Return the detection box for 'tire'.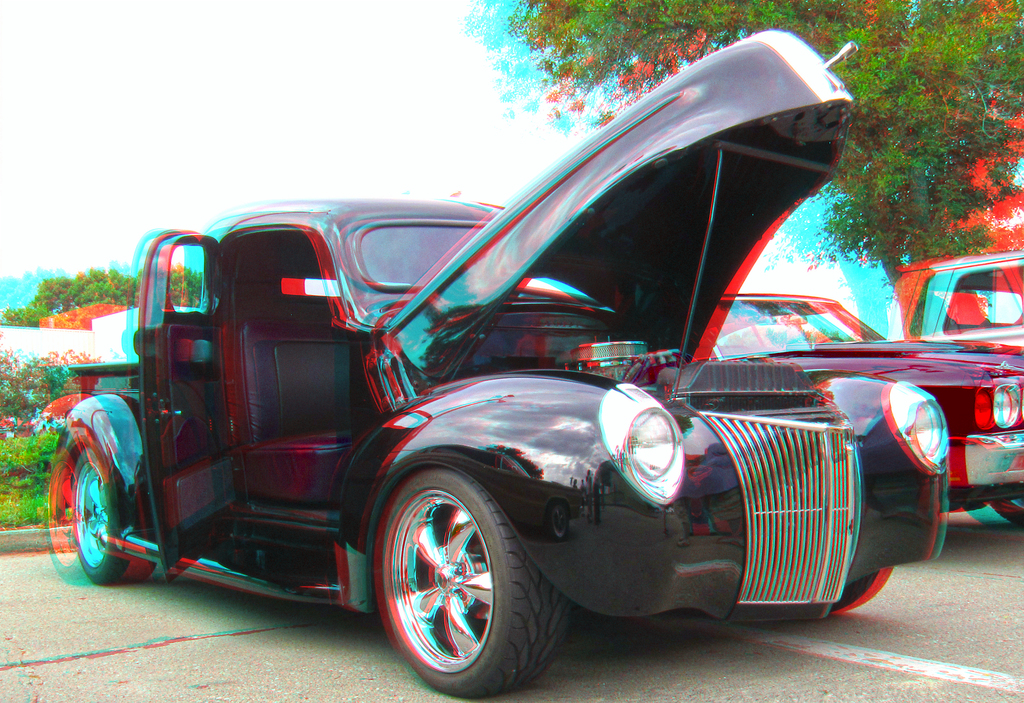
73,454,152,605.
